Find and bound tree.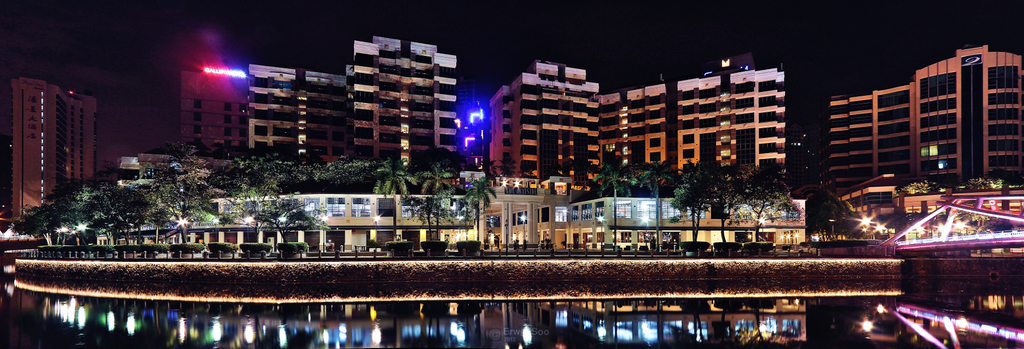
Bound: <region>590, 157, 634, 253</region>.
